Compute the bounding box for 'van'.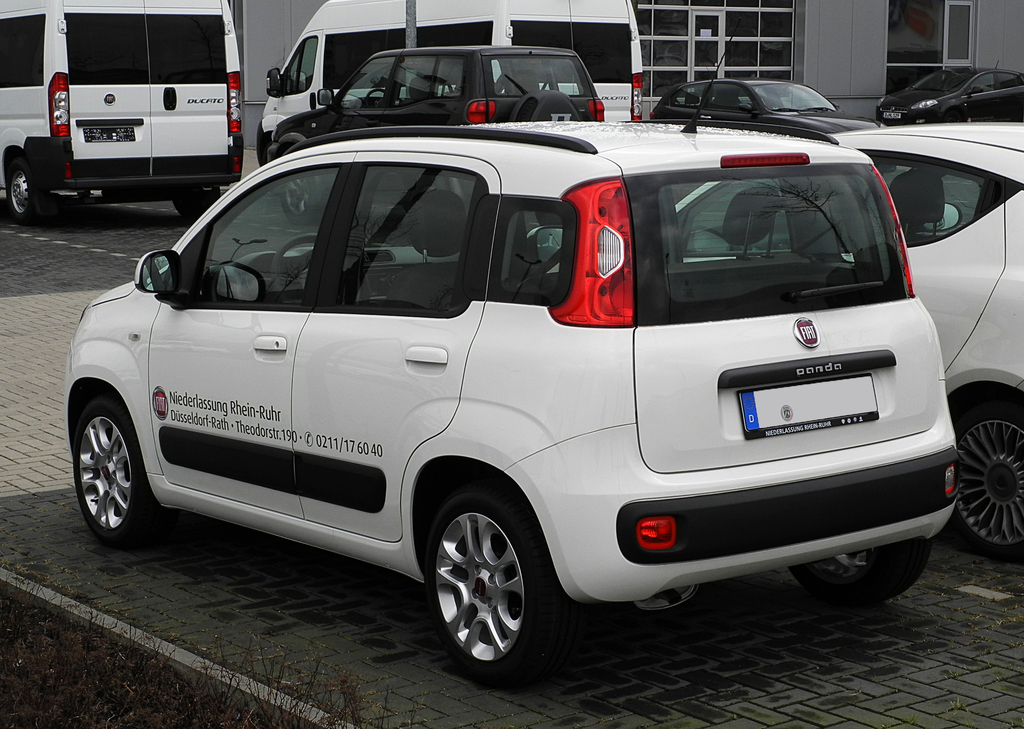
region(254, 0, 645, 165).
